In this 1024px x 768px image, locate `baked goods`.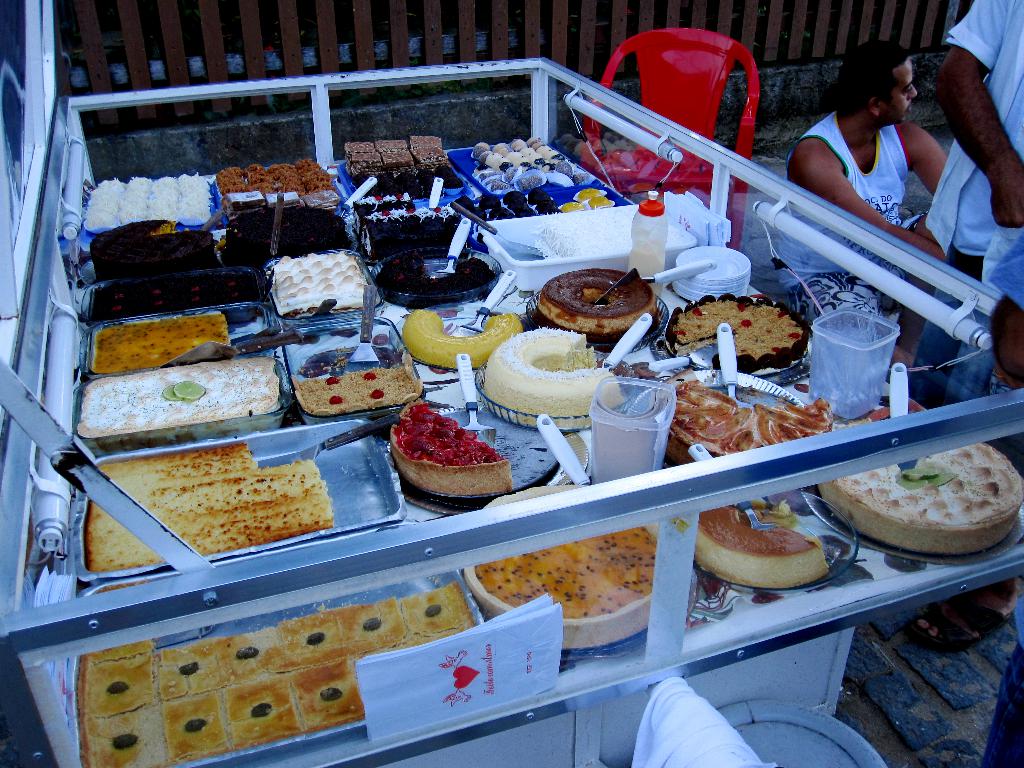
Bounding box: <bbox>76, 614, 471, 757</bbox>.
